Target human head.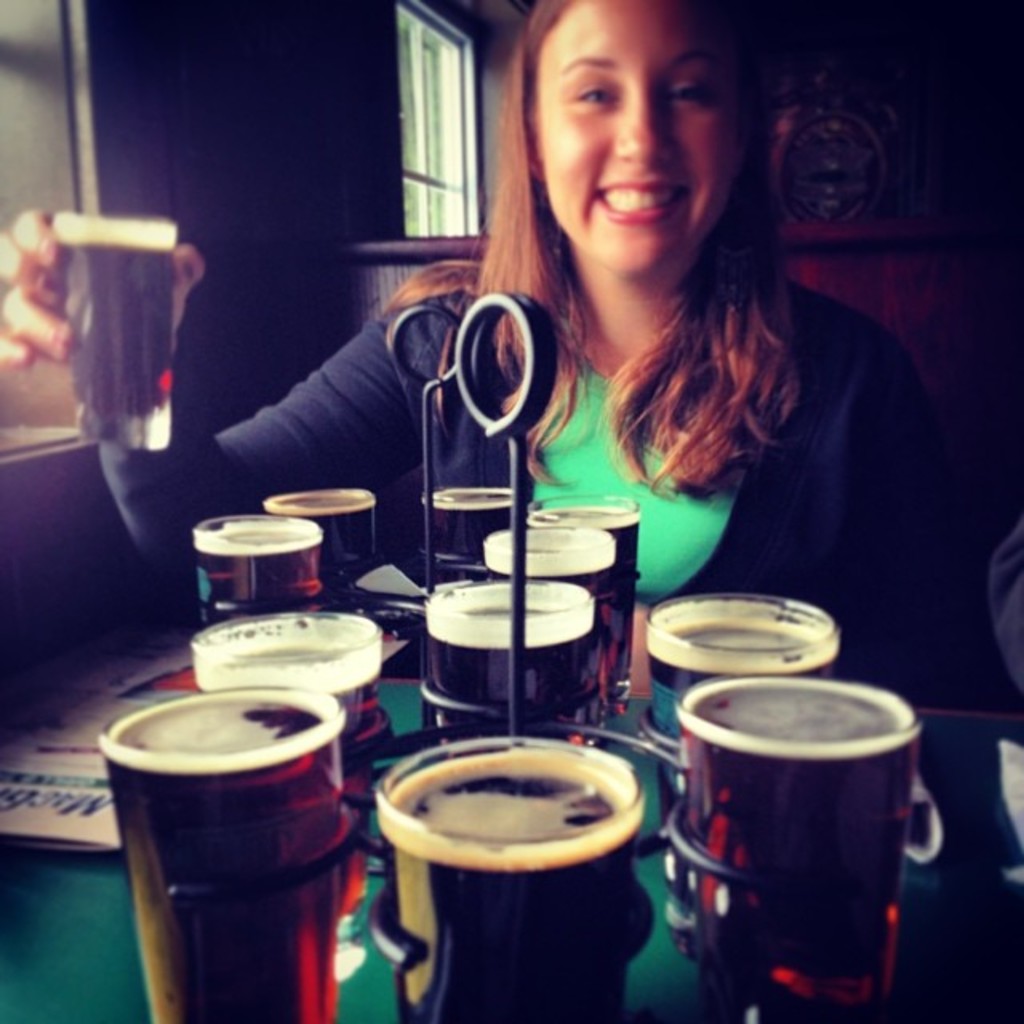
Target region: bbox=[482, 8, 818, 333].
